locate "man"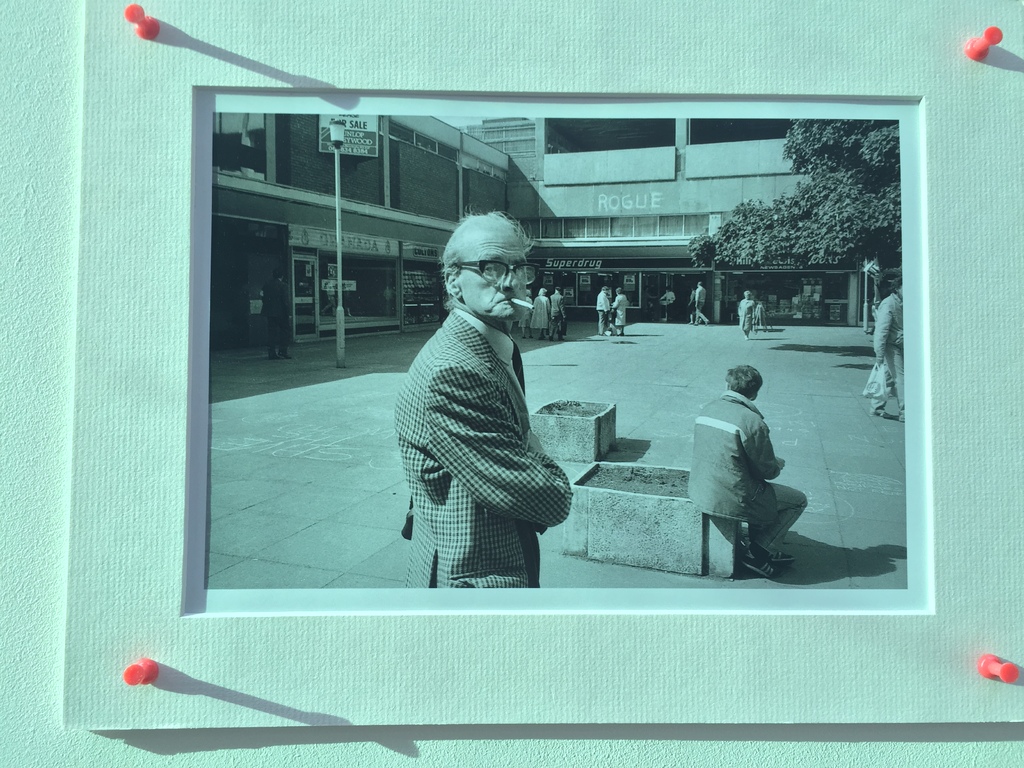
{"x1": 374, "y1": 206, "x2": 593, "y2": 615}
